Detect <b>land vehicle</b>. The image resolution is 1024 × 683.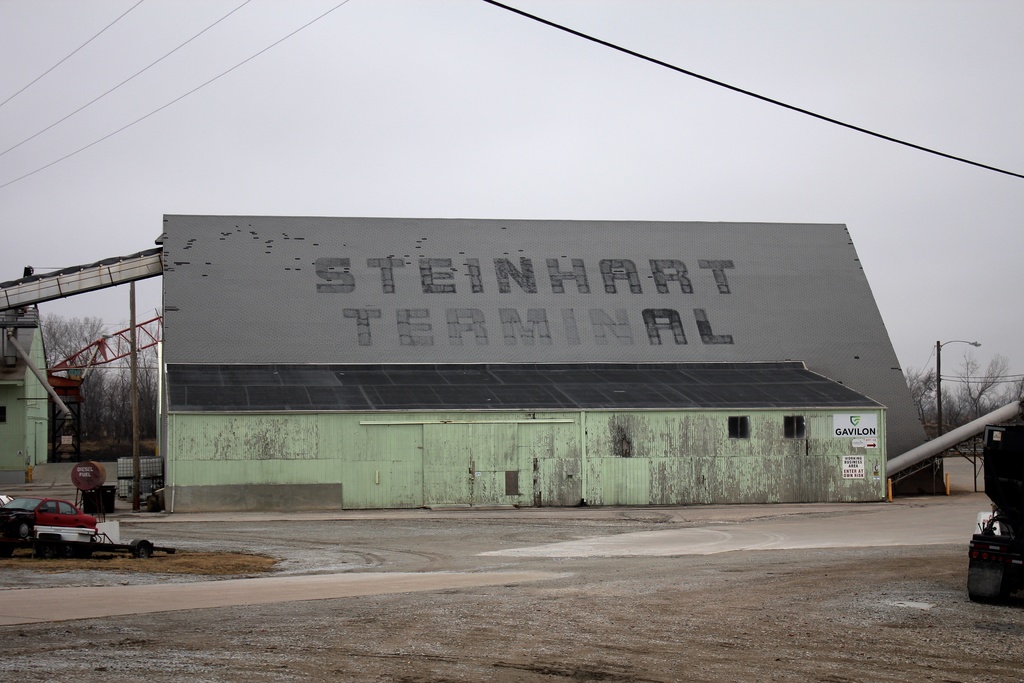
BBox(966, 423, 1023, 600).
